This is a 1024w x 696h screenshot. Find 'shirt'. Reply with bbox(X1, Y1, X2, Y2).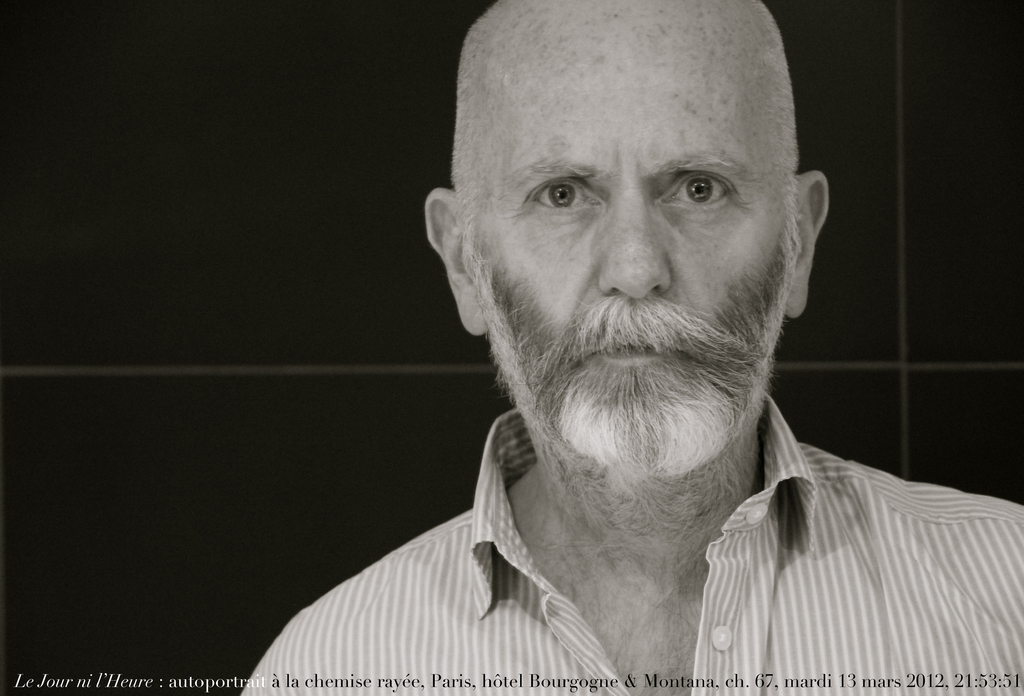
bbox(239, 398, 1023, 695).
